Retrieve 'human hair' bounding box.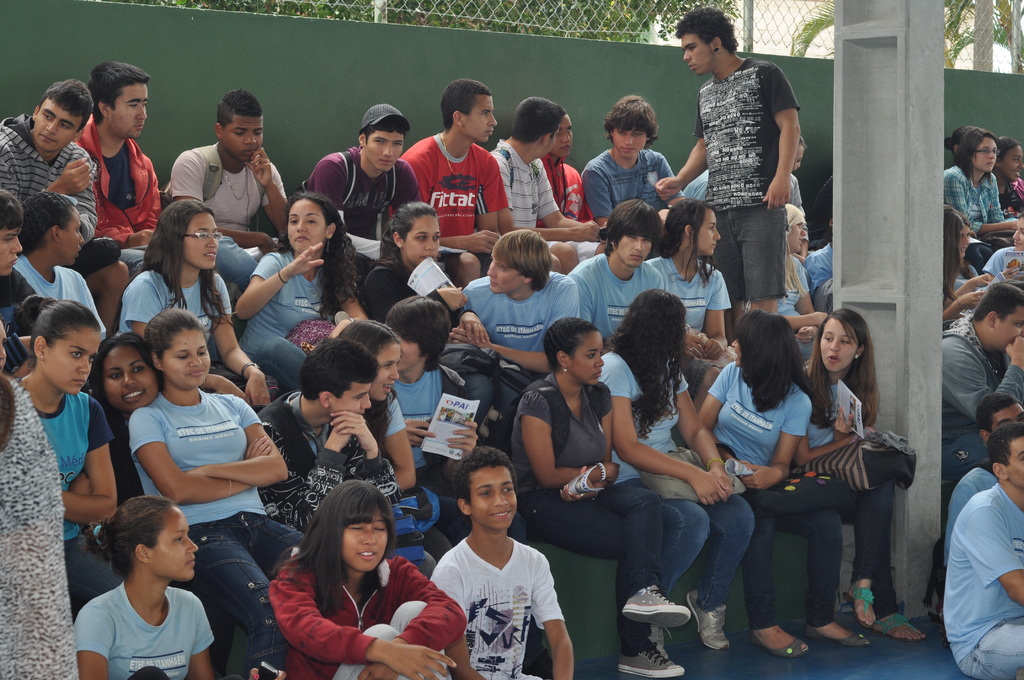
Bounding box: 266/191/362/321.
